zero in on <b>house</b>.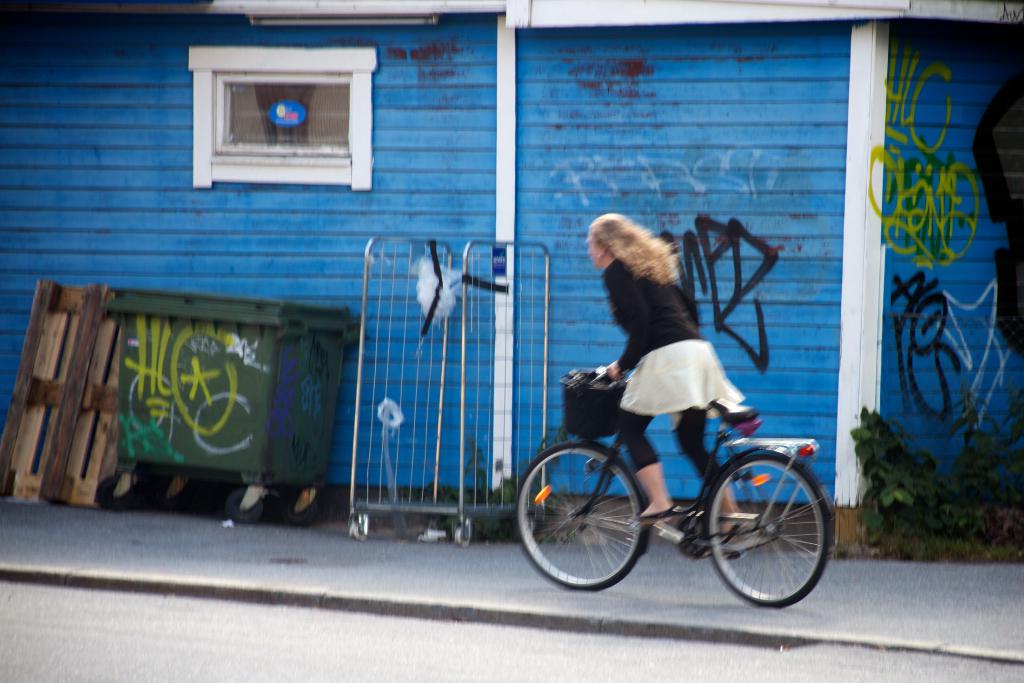
Zeroed in: BBox(0, 4, 1002, 518).
